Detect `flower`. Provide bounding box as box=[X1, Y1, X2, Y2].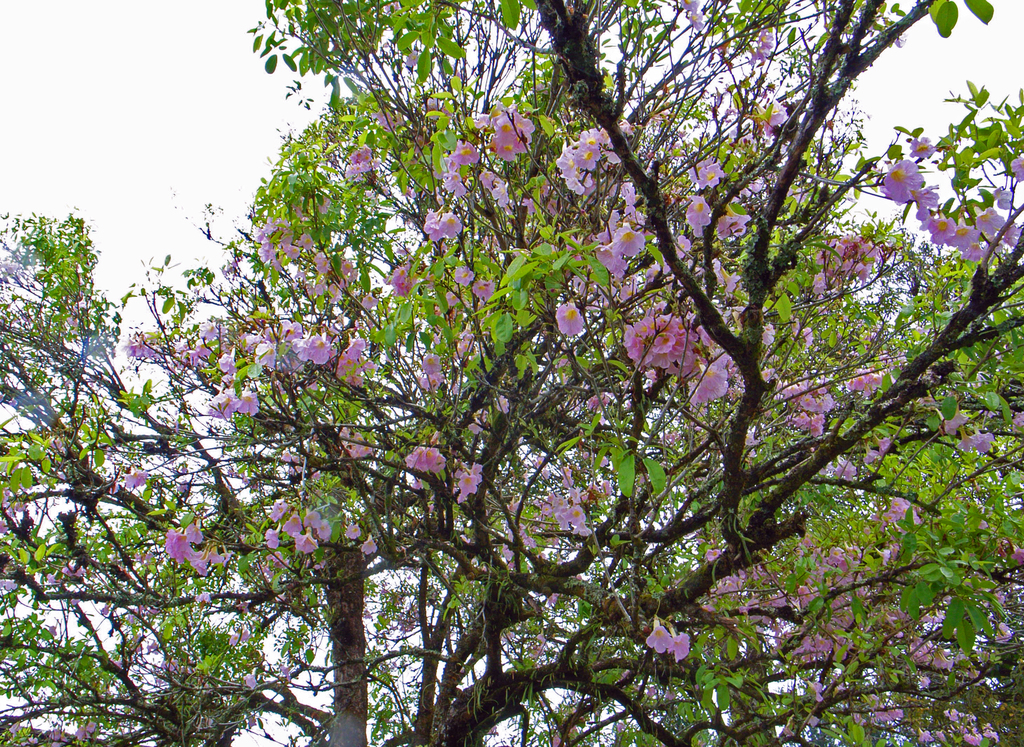
box=[524, 628, 548, 659].
